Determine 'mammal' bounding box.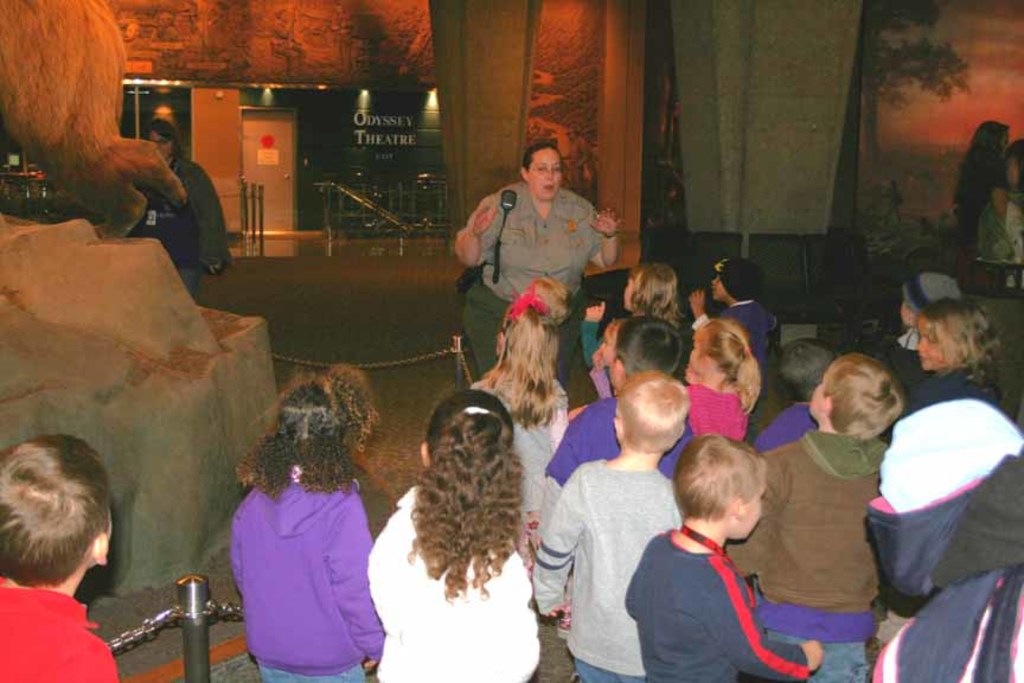
Determined: 755 338 844 455.
